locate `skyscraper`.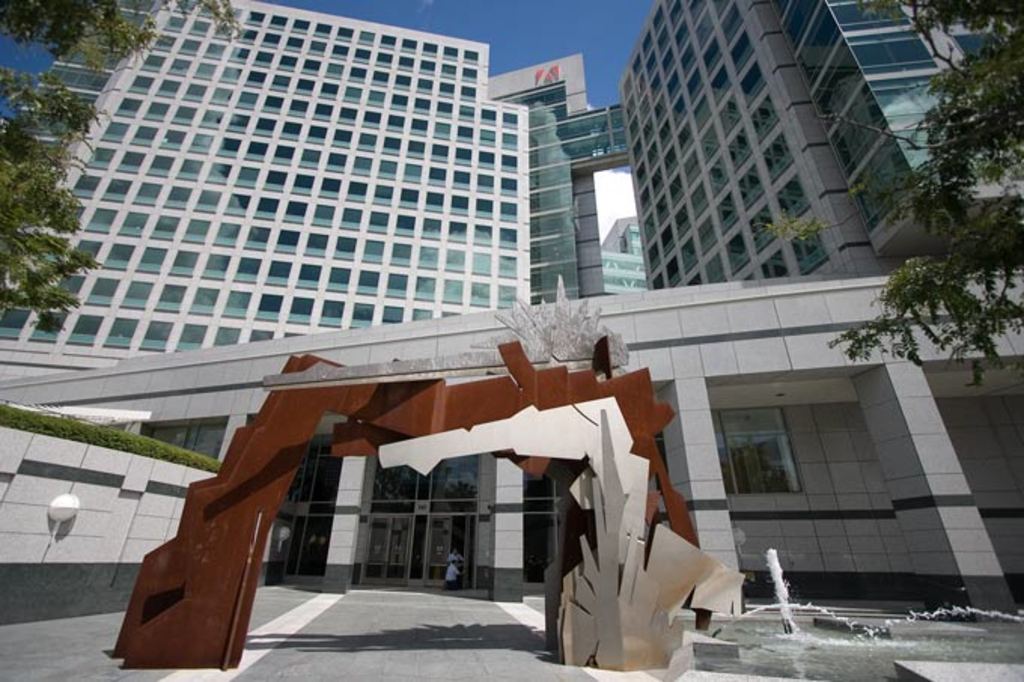
Bounding box: [x1=0, y1=0, x2=645, y2=382].
